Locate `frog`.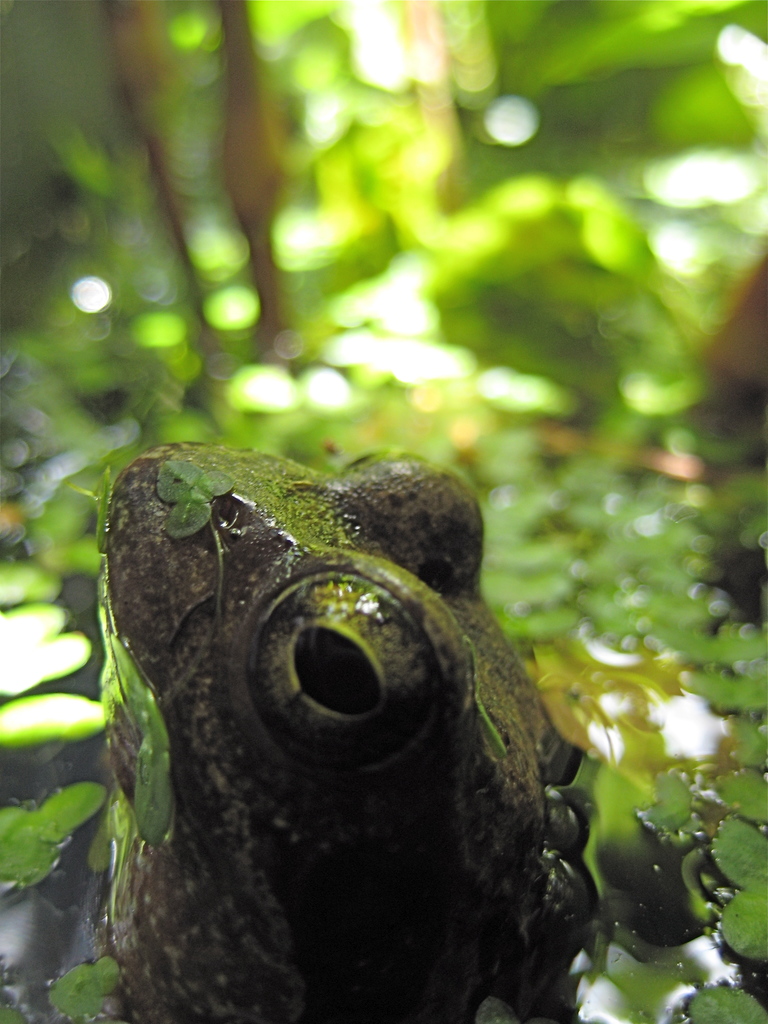
Bounding box: Rect(99, 436, 611, 1023).
